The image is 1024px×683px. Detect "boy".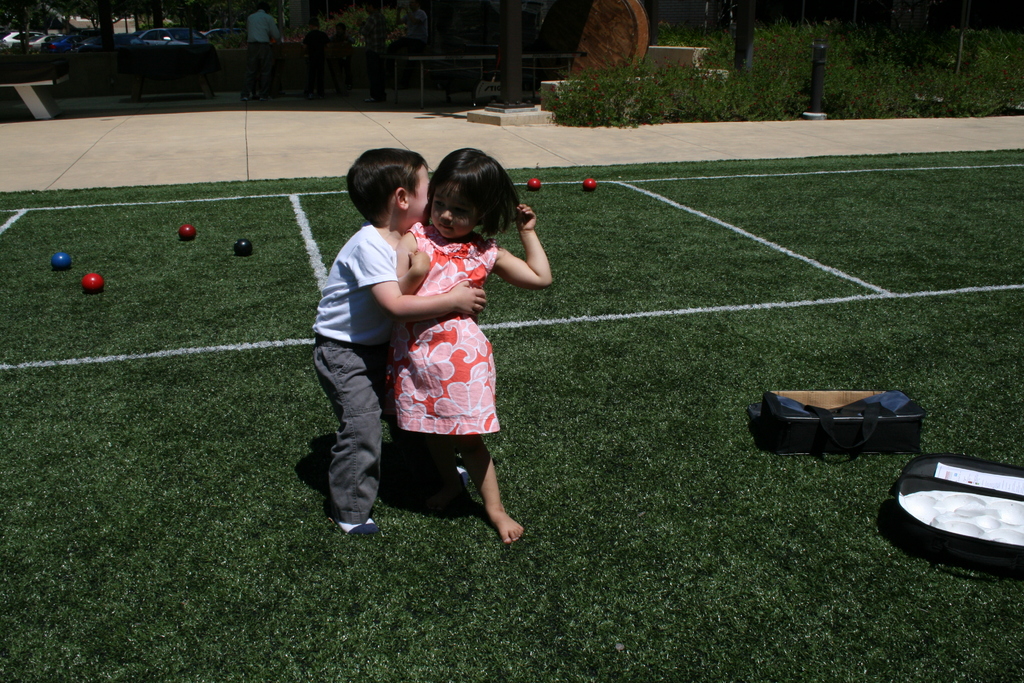
Detection: left=309, top=151, right=488, bottom=536.
